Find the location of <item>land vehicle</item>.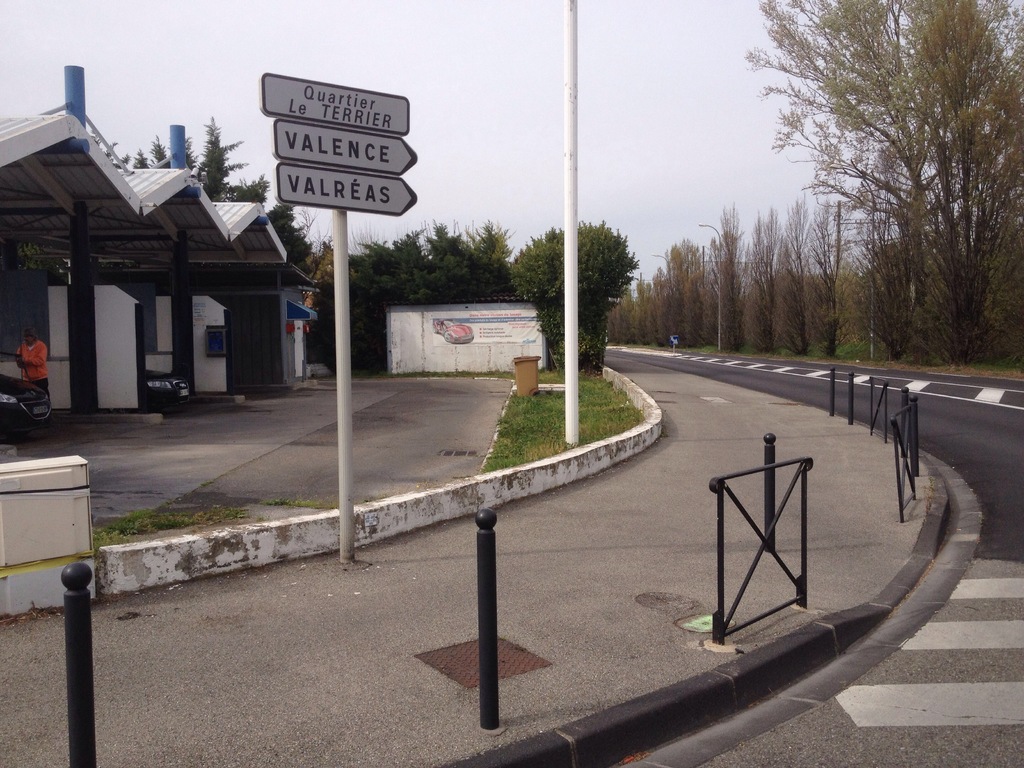
Location: box=[0, 369, 55, 435].
